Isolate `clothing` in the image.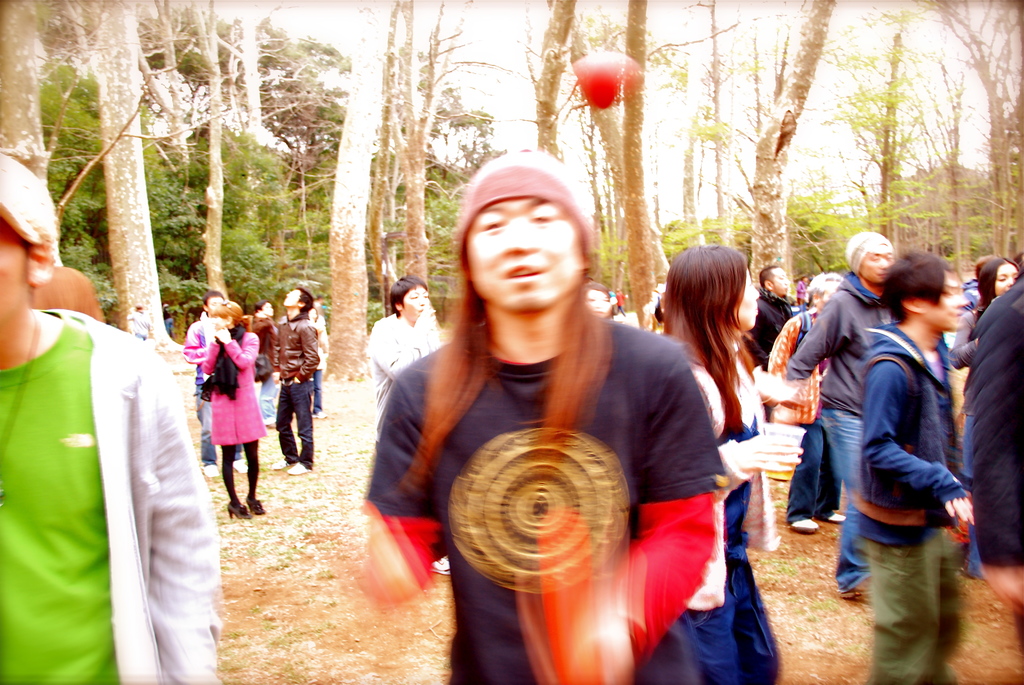
Isolated region: locate(0, 298, 227, 684).
